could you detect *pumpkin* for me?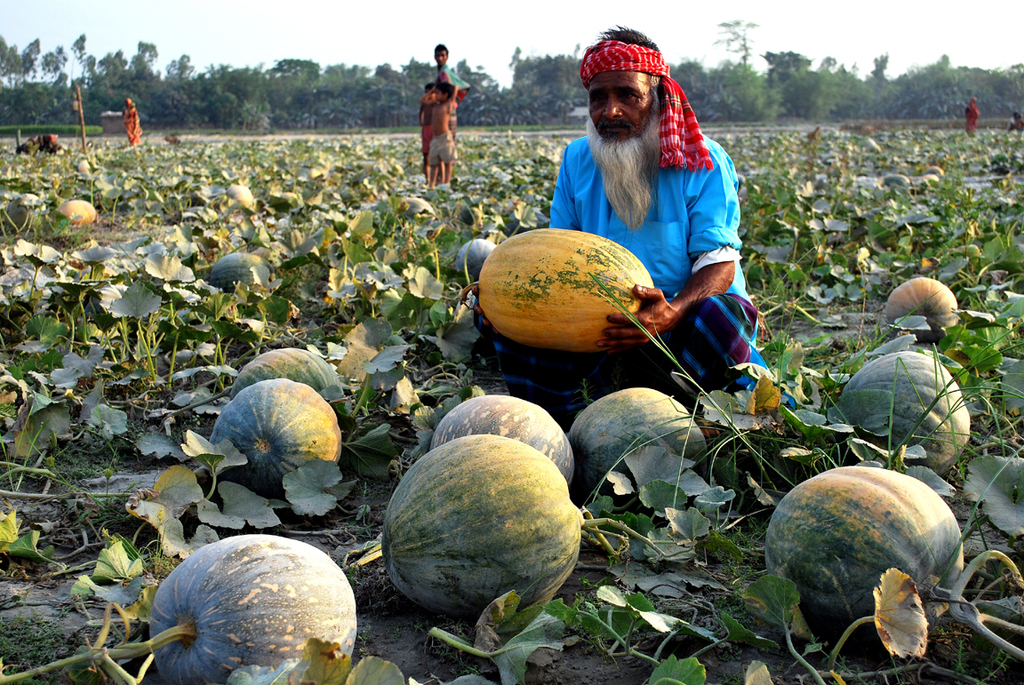
Detection result: [212, 376, 345, 501].
